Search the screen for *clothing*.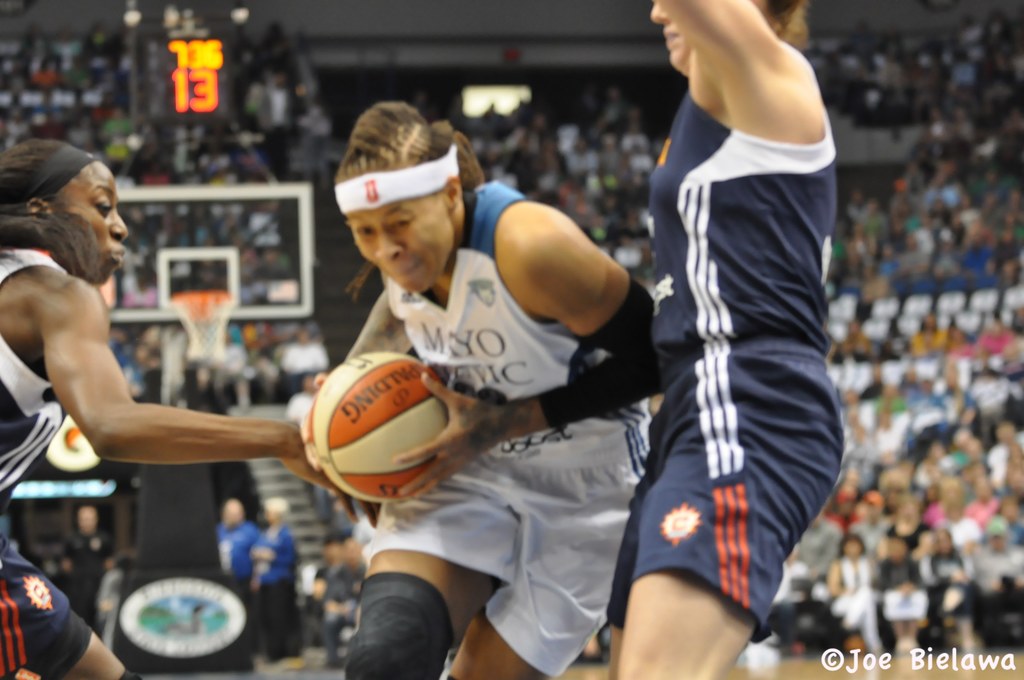
Found at rect(215, 517, 257, 652).
